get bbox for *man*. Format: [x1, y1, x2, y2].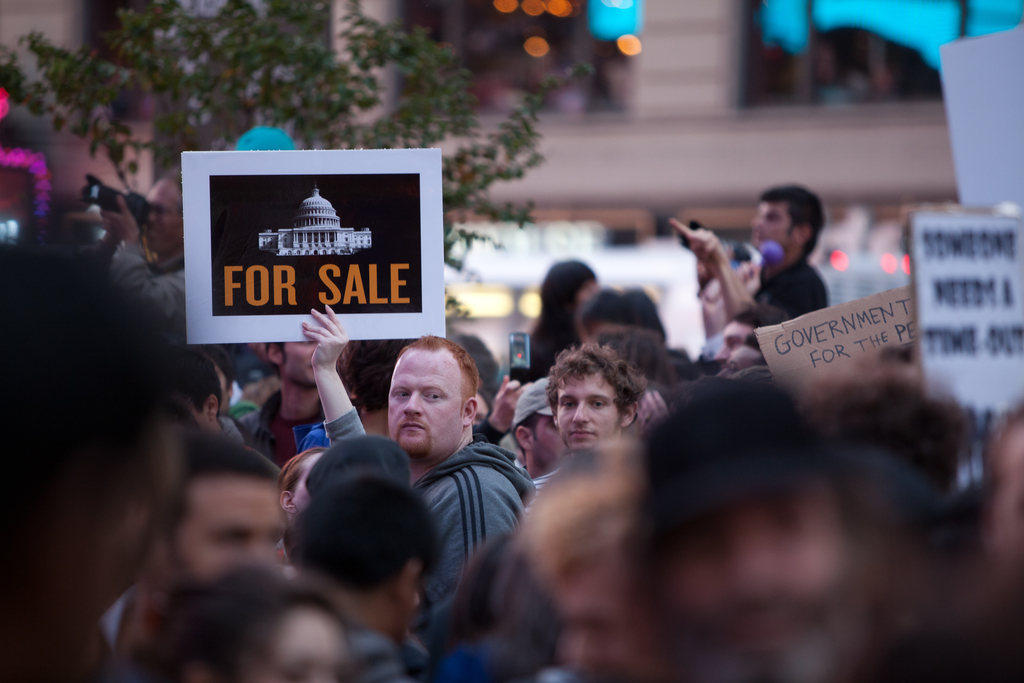
[525, 347, 643, 516].
